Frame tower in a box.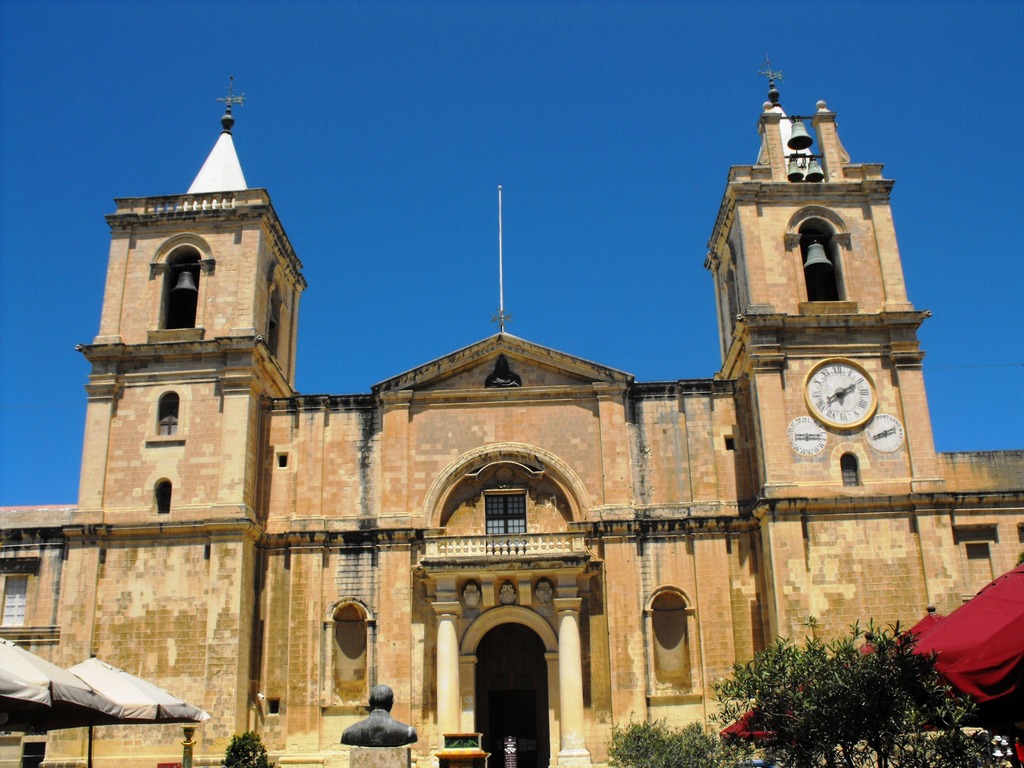
<region>0, 69, 1014, 765</region>.
